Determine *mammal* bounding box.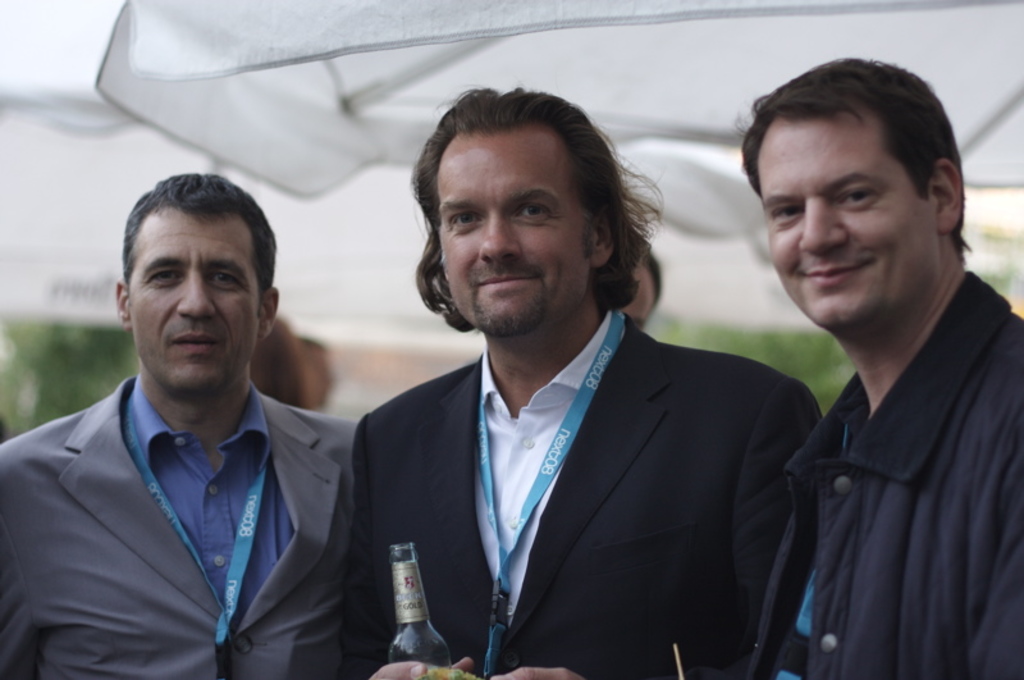
Determined: box=[6, 187, 379, 679].
